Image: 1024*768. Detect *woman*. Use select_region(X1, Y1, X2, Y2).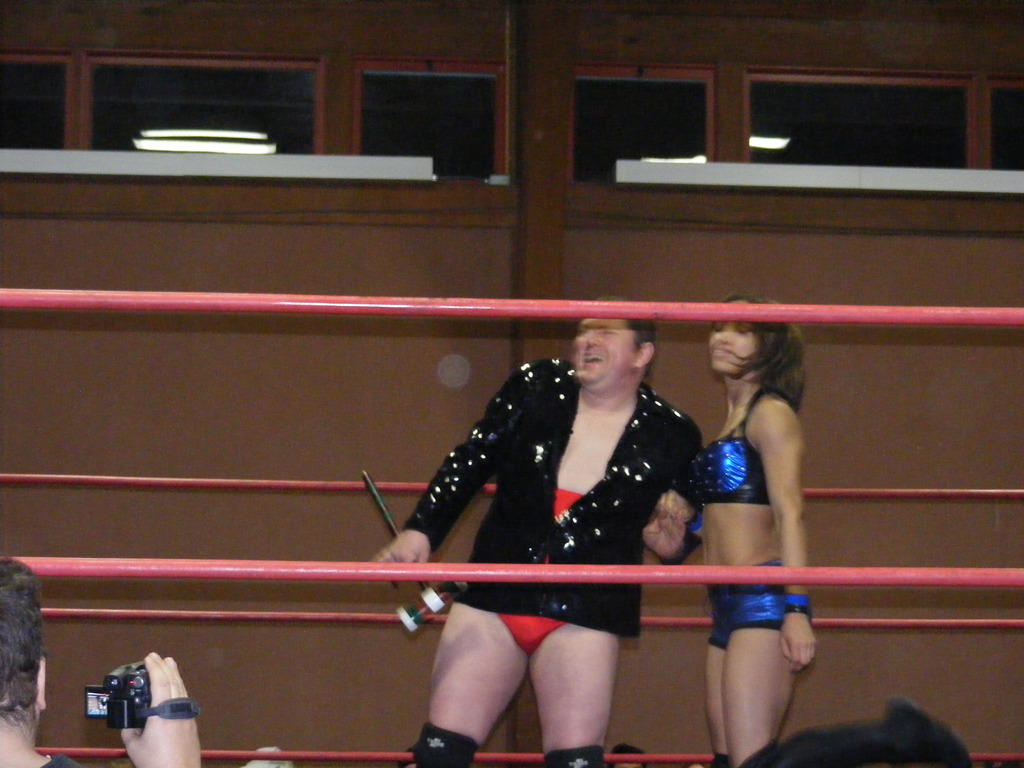
select_region(657, 290, 820, 767).
